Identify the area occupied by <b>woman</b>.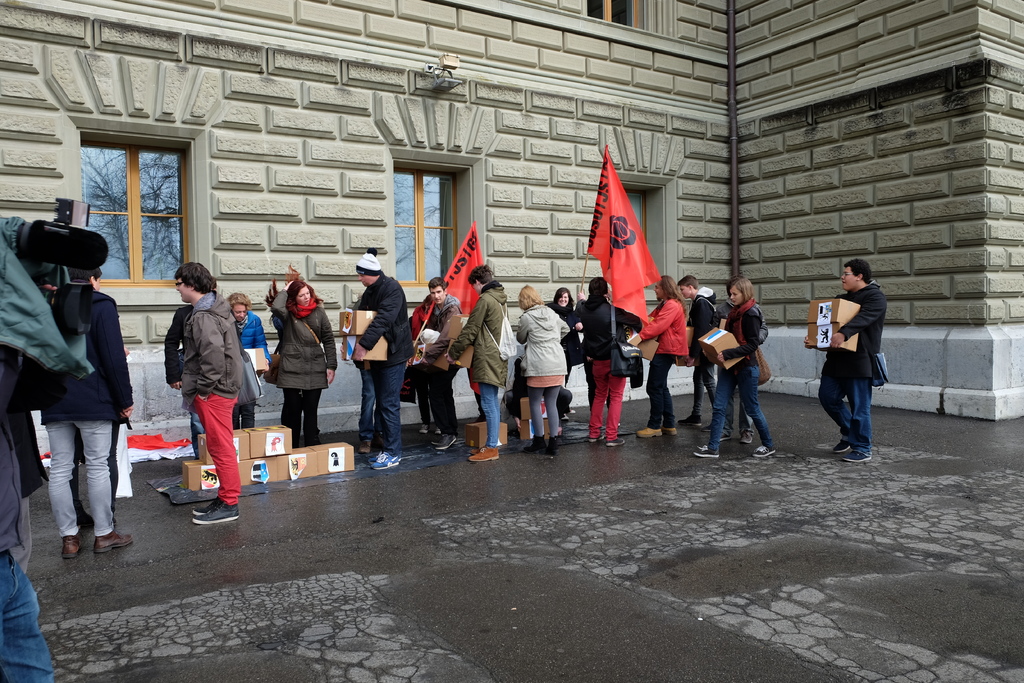
Area: {"left": 252, "top": 267, "right": 324, "bottom": 468}.
